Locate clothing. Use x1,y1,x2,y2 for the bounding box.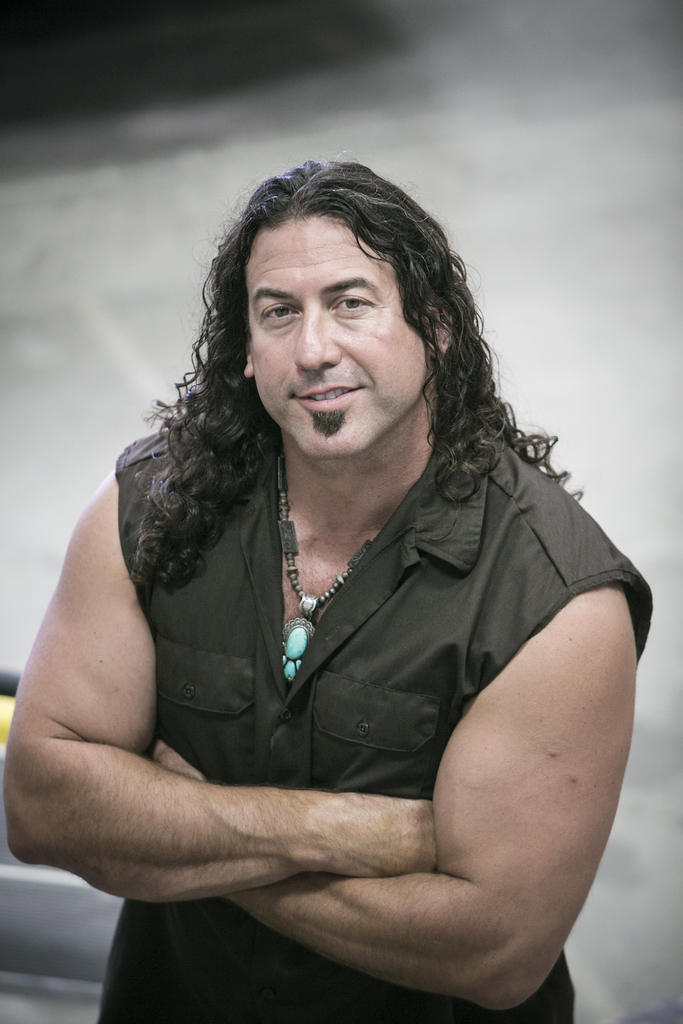
54,327,639,967.
